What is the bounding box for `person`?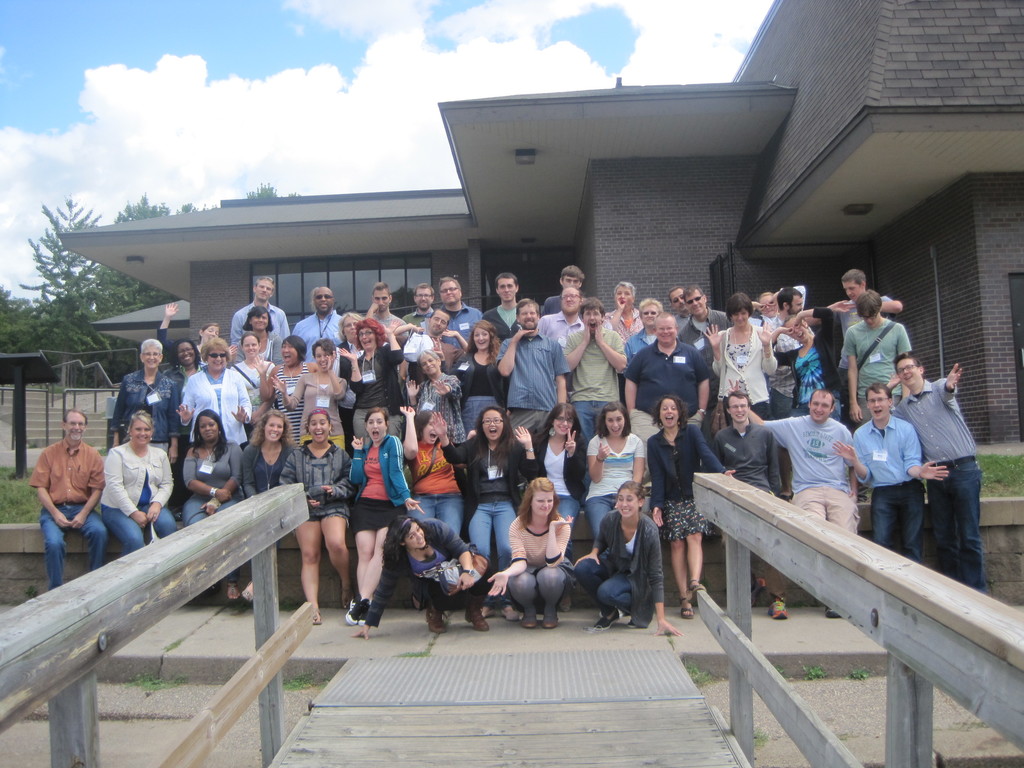
(x1=579, y1=403, x2=638, y2=541).
